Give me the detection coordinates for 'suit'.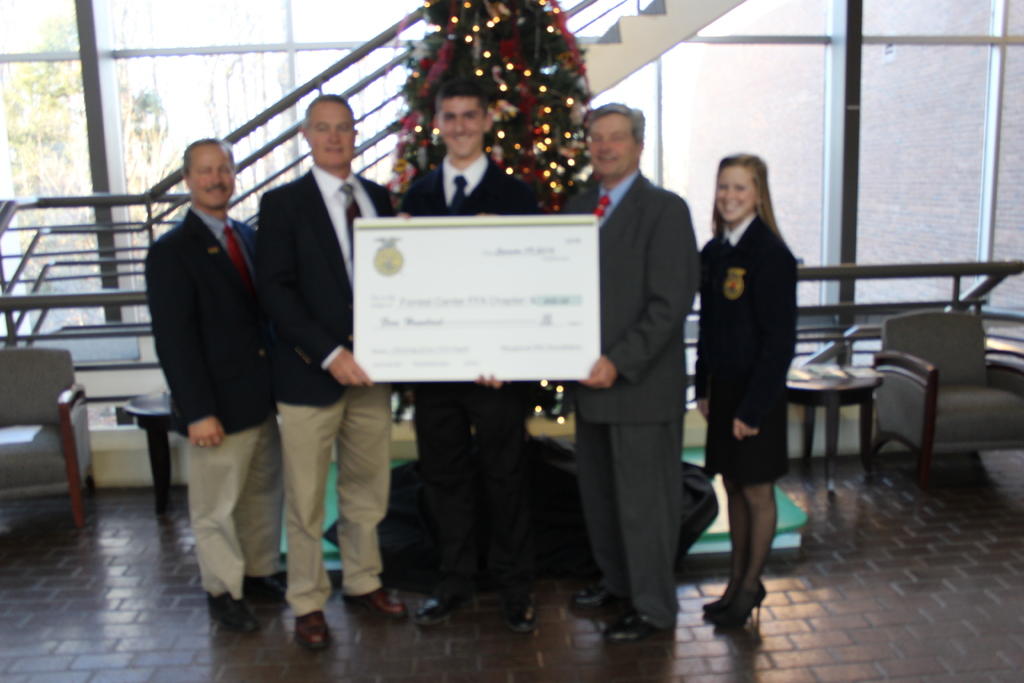
391:153:547:595.
